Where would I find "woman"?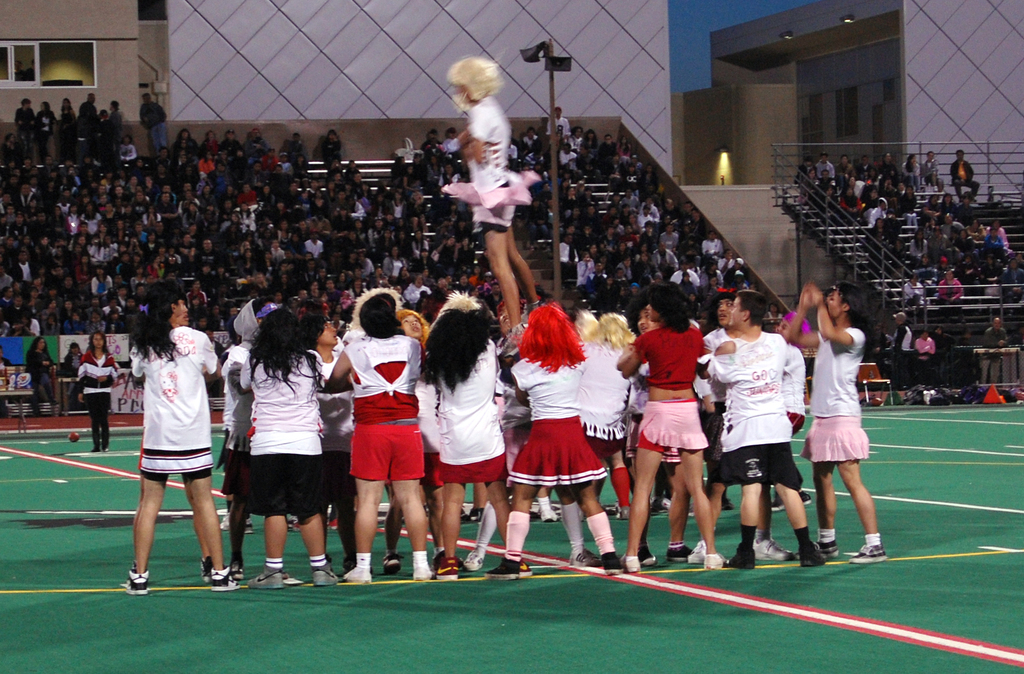
At <region>122, 281, 234, 589</region>.
